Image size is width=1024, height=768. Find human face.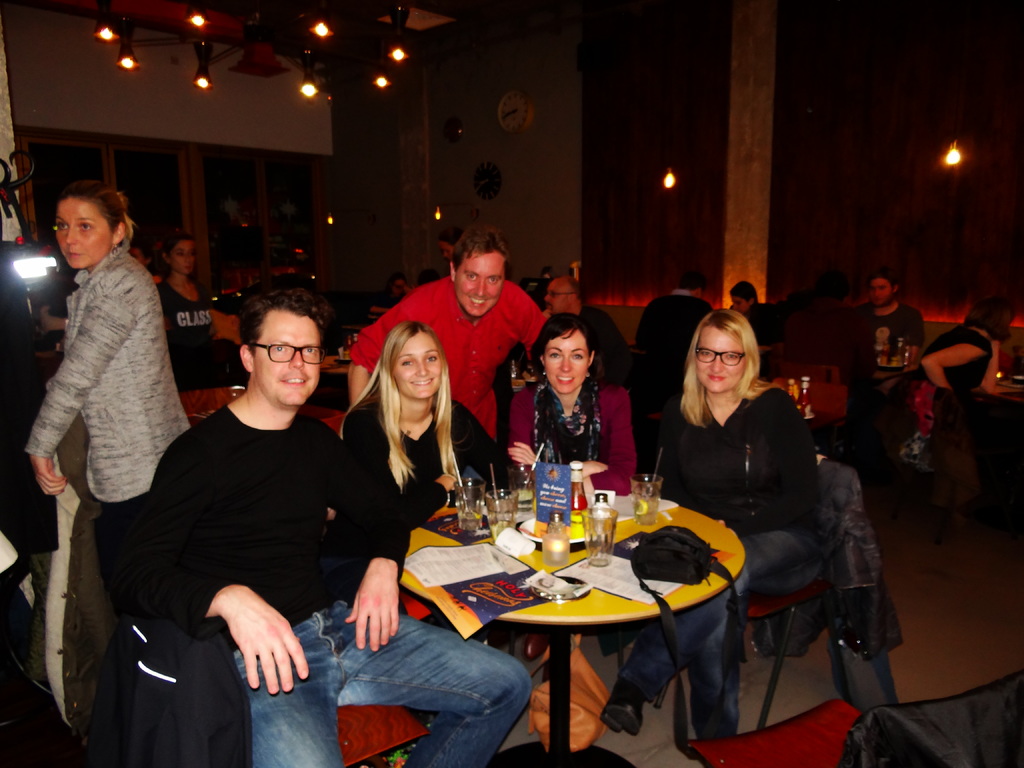
bbox(172, 241, 193, 271).
